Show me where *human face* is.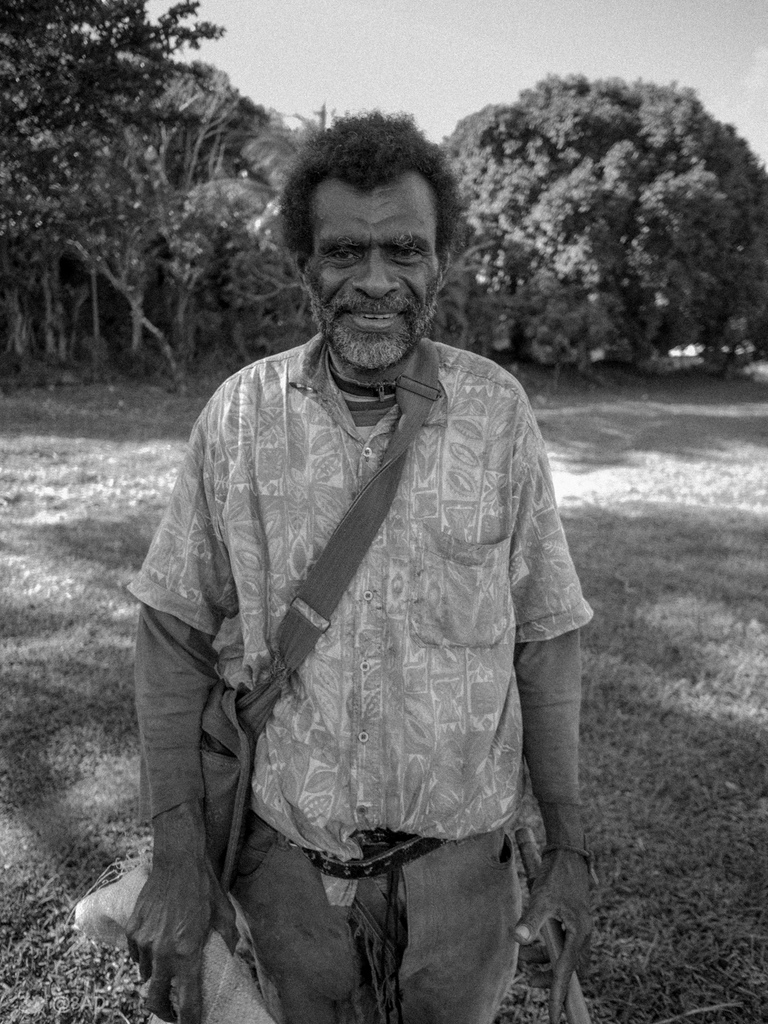
*human face* is at bbox(307, 179, 440, 366).
